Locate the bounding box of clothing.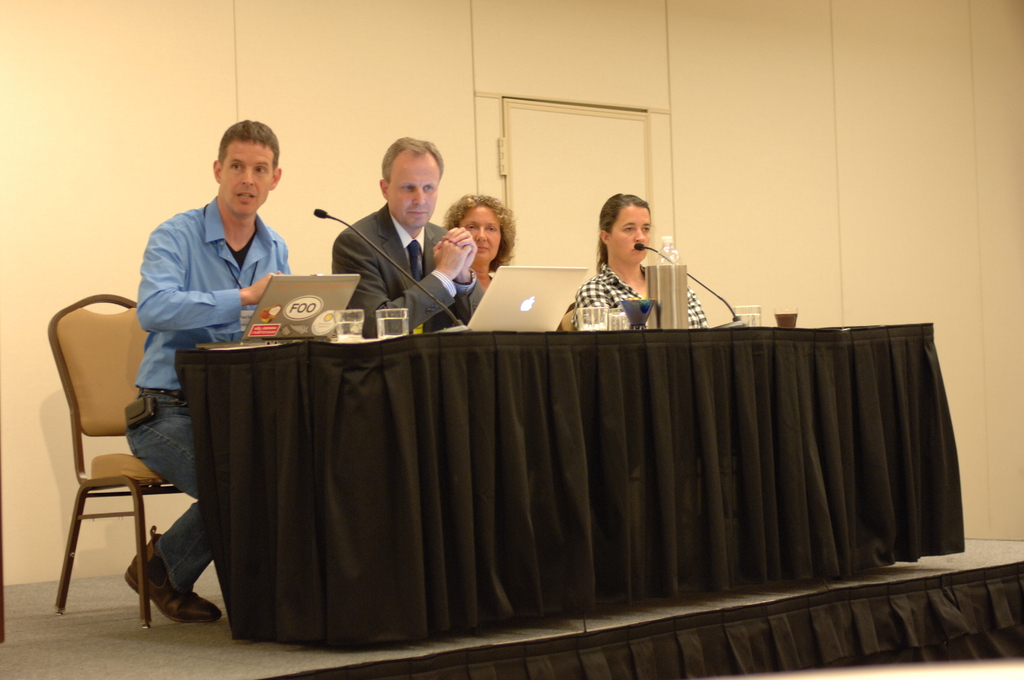
Bounding box: select_region(317, 175, 481, 323).
